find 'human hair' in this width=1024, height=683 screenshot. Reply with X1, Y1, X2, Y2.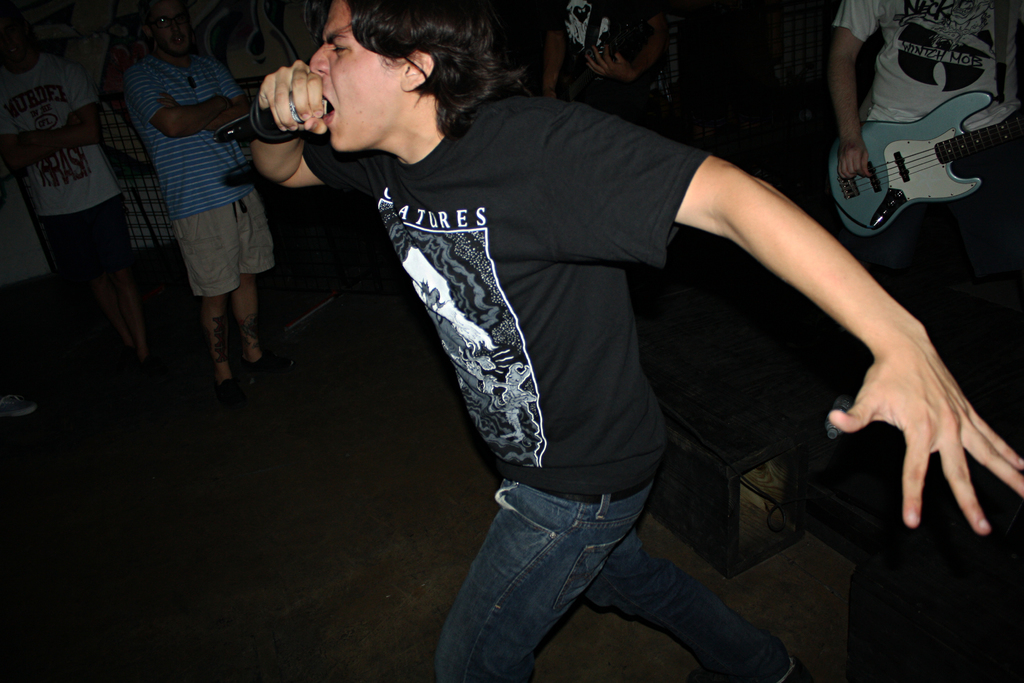
332, 14, 536, 144.
